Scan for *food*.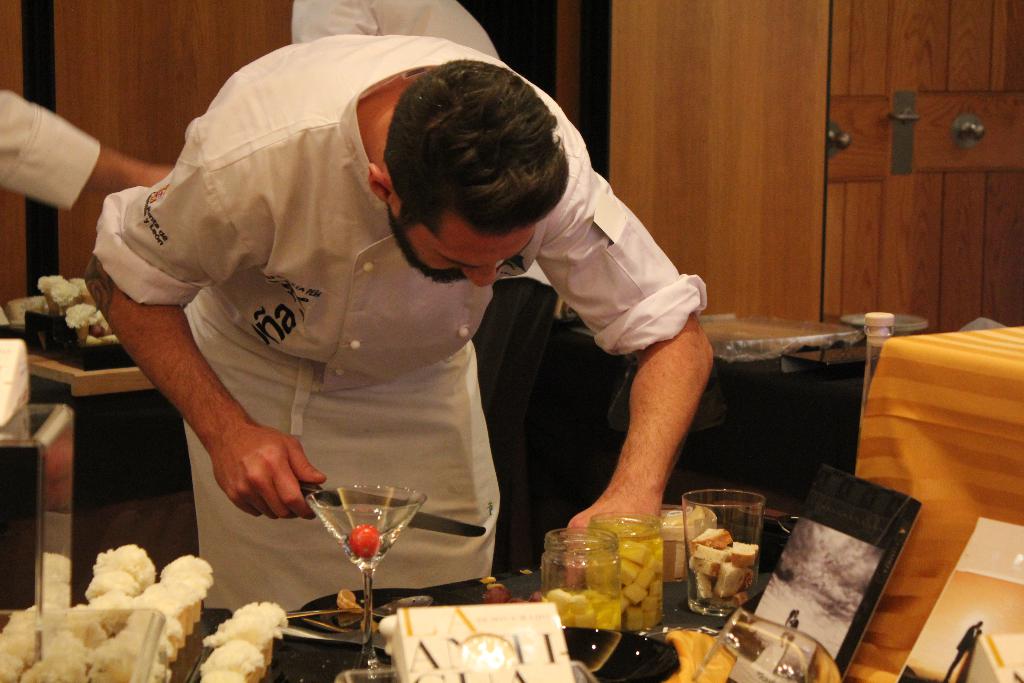
Scan result: 687,529,758,607.
